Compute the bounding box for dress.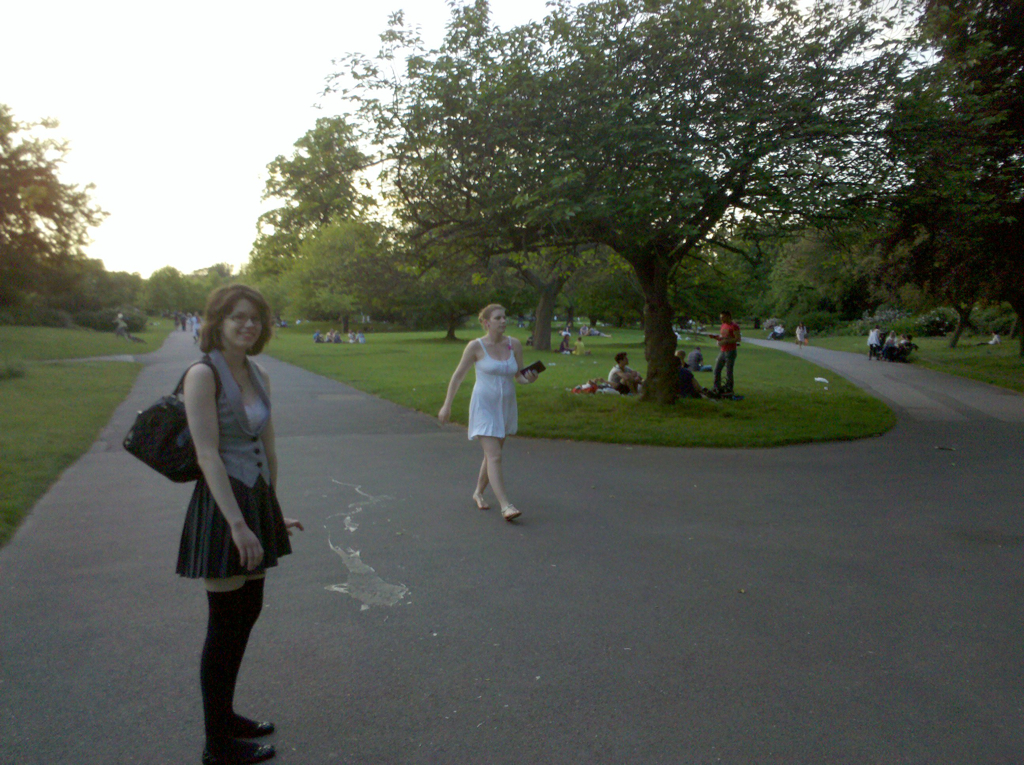
{"x1": 791, "y1": 324, "x2": 810, "y2": 344}.
